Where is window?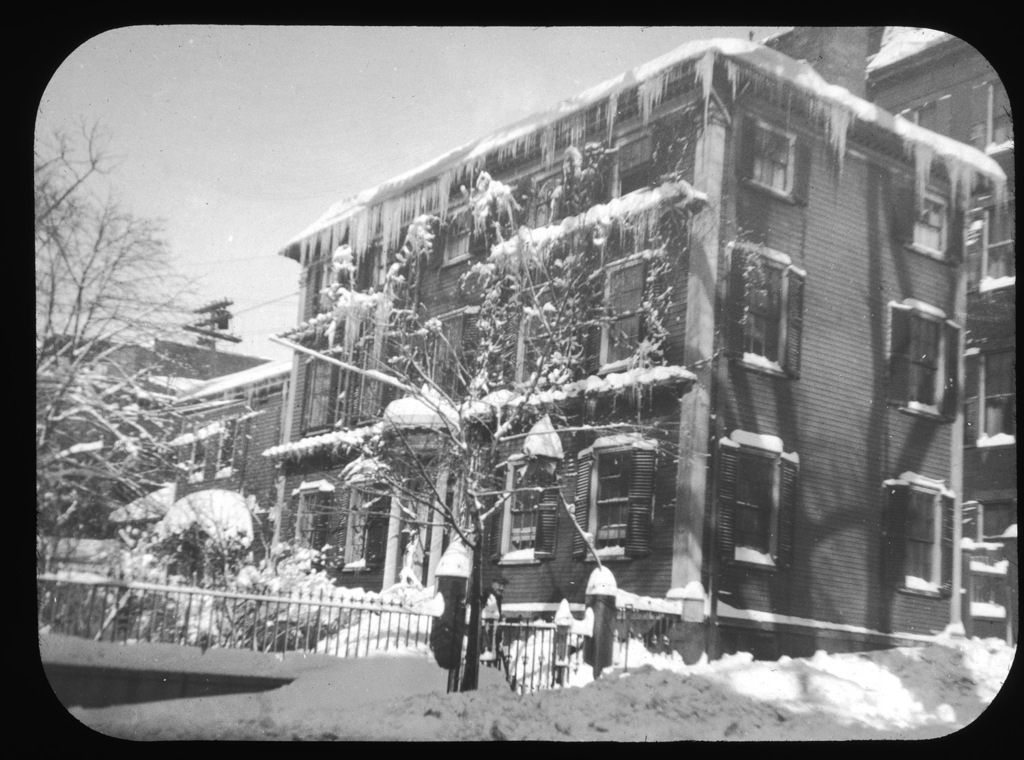
896,190,966,266.
